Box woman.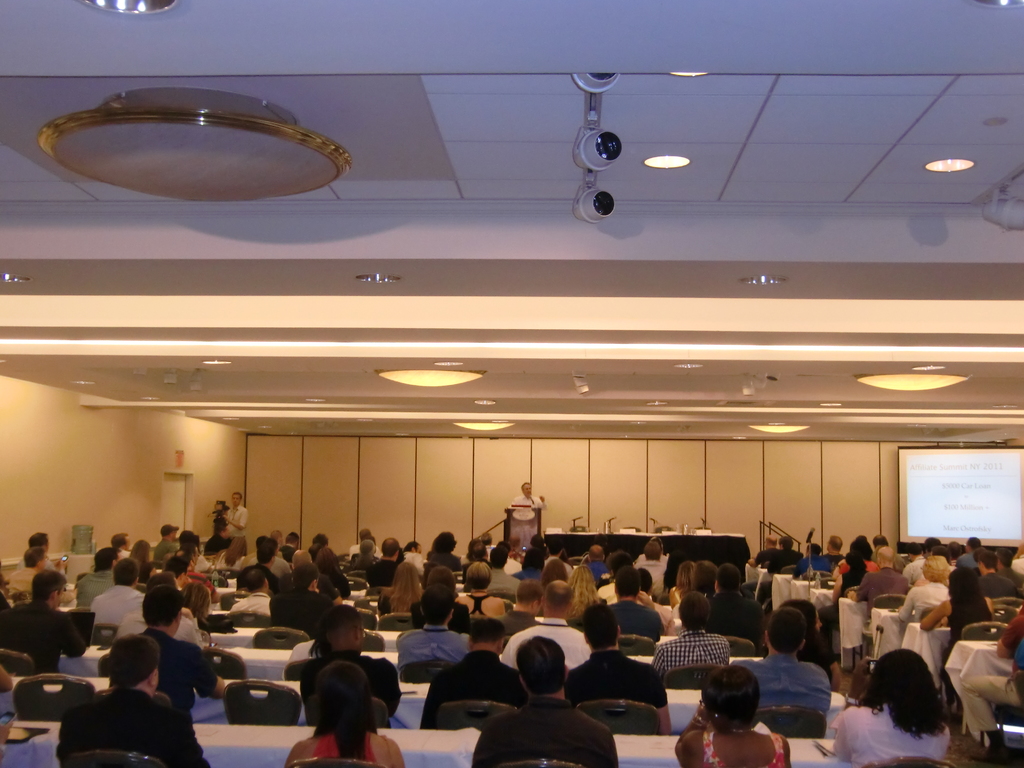
region(564, 559, 615, 622).
